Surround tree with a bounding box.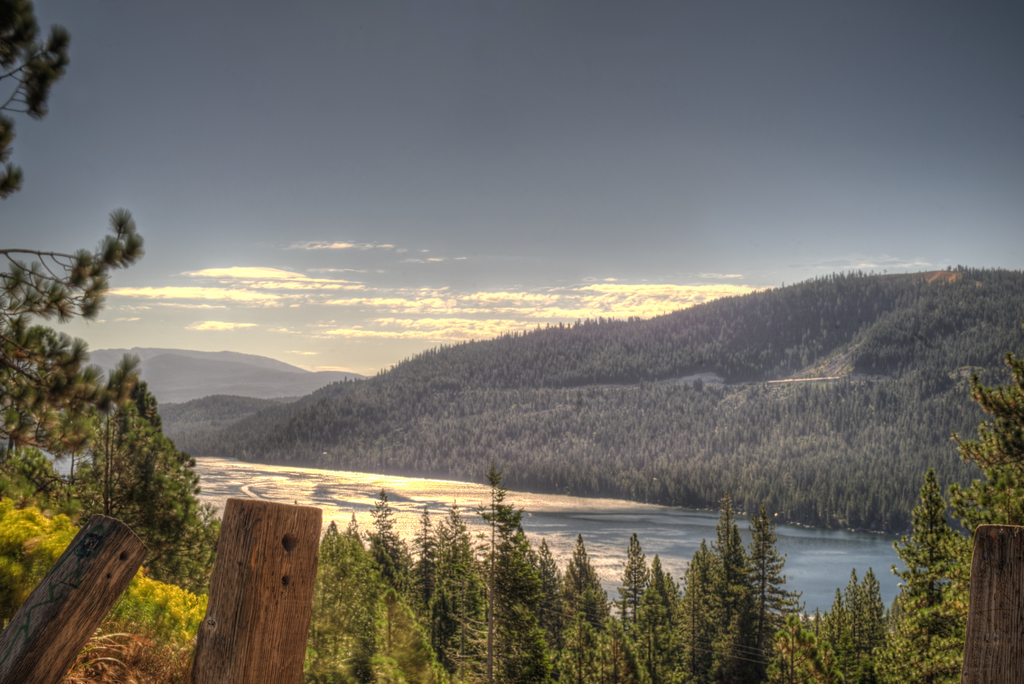
locate(314, 525, 365, 672).
